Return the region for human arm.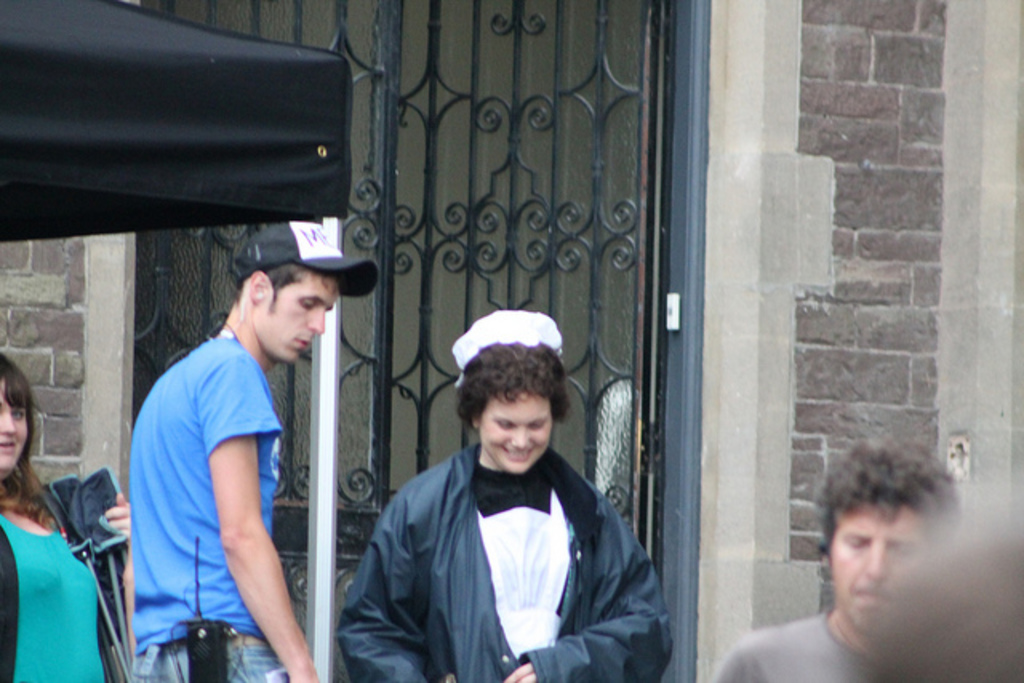
(x1=192, y1=352, x2=322, y2=681).
